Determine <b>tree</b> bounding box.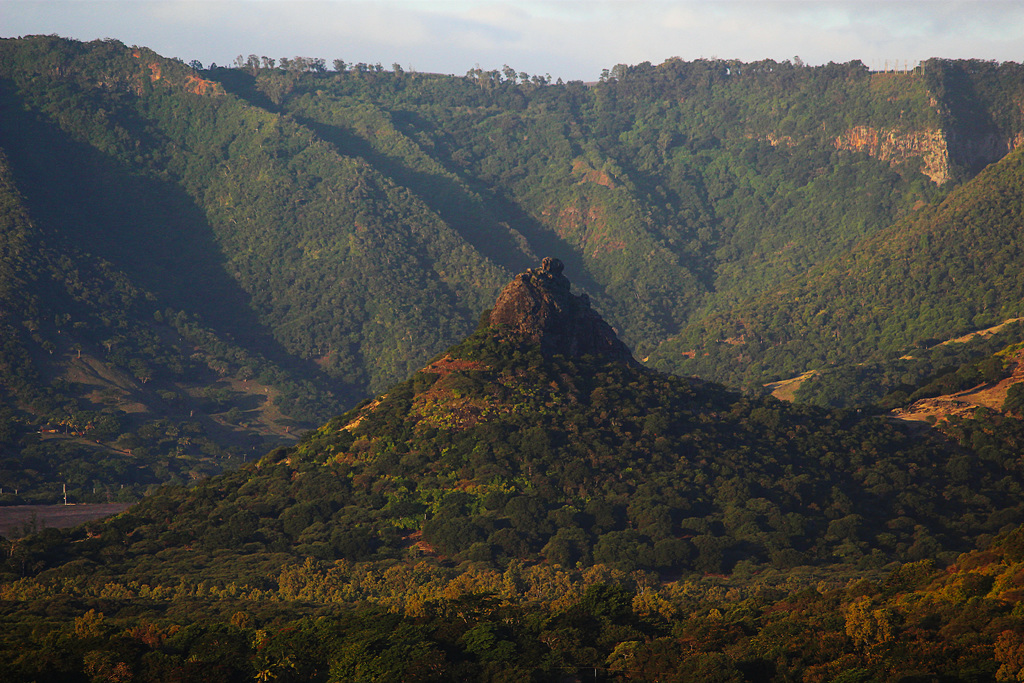
Determined: BBox(503, 559, 523, 596).
